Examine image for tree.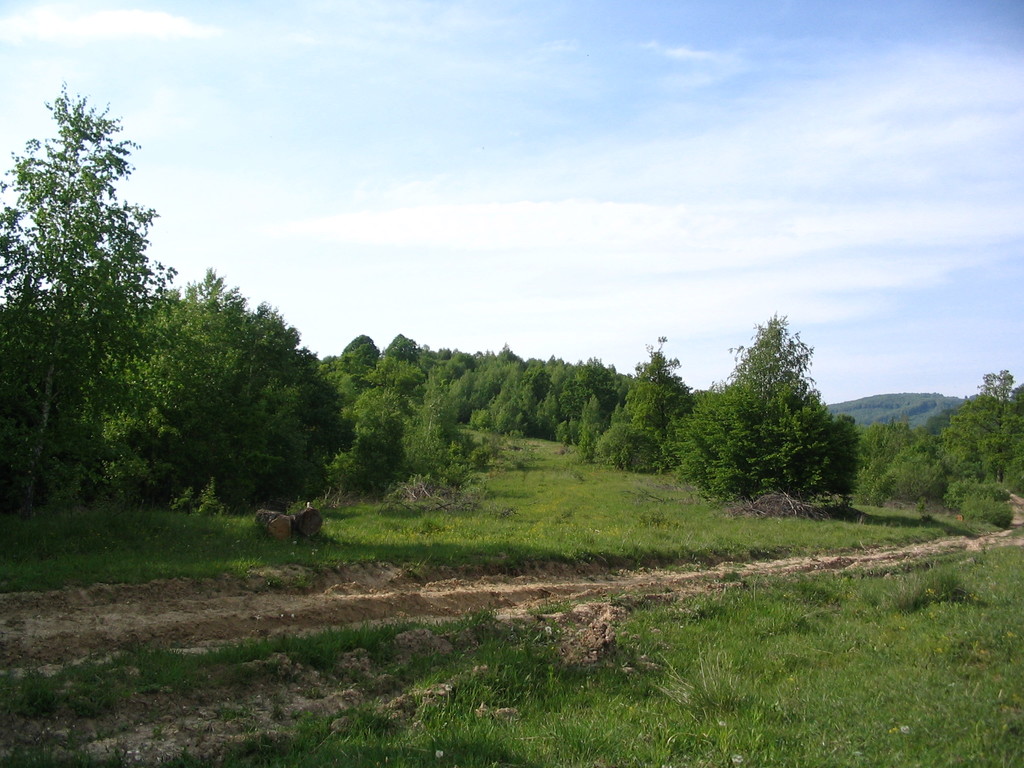
Examination result: pyautogui.locateOnScreen(0, 88, 153, 526).
